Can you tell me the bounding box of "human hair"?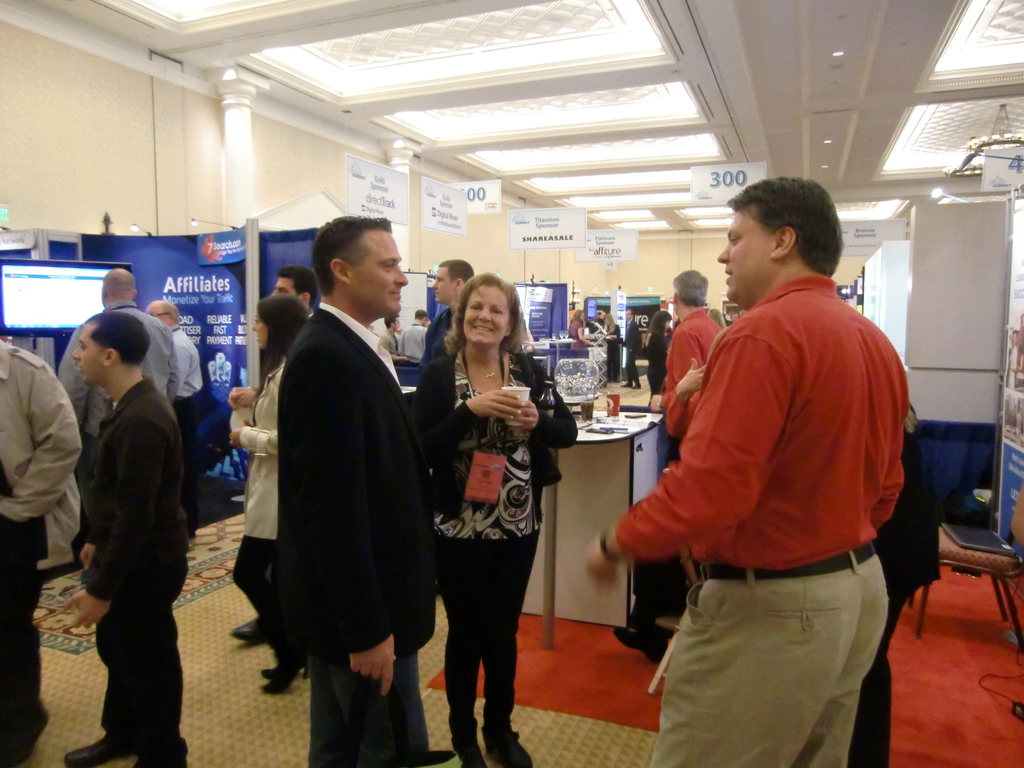
pyautogui.locateOnScreen(307, 212, 393, 292).
